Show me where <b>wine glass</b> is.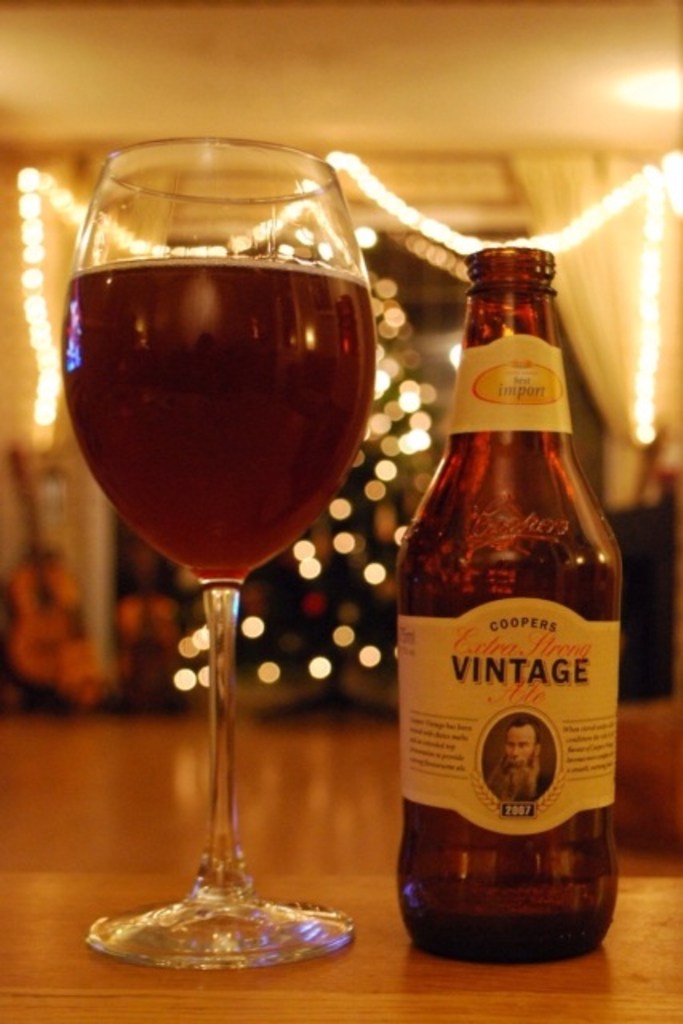
<b>wine glass</b> is at x1=62, y1=138, x2=379, y2=971.
